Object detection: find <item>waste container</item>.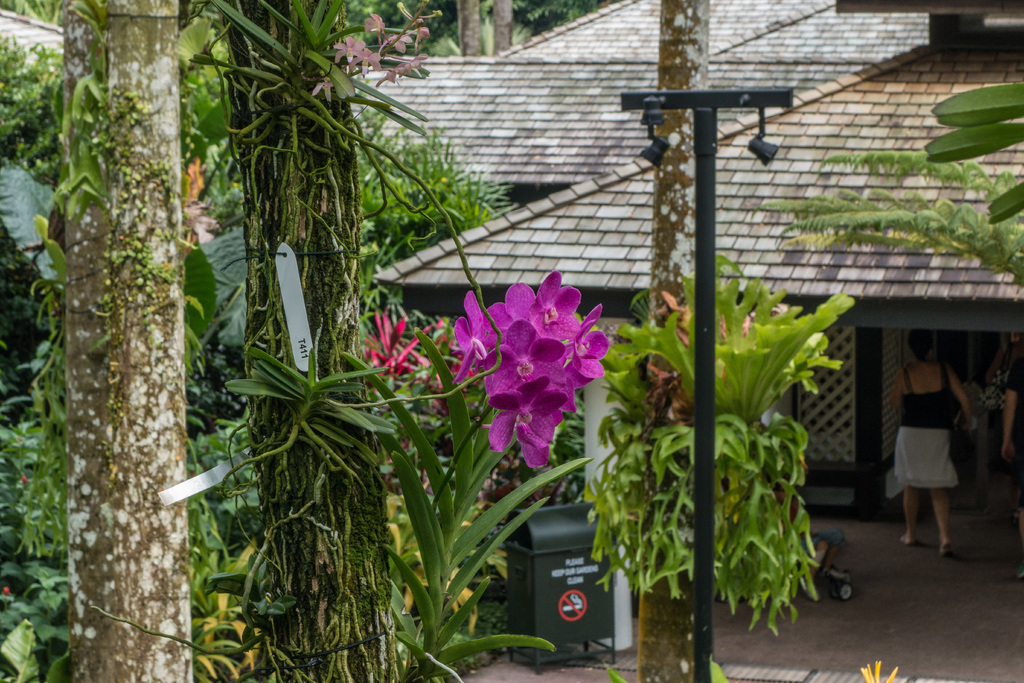
<region>498, 502, 614, 673</region>.
